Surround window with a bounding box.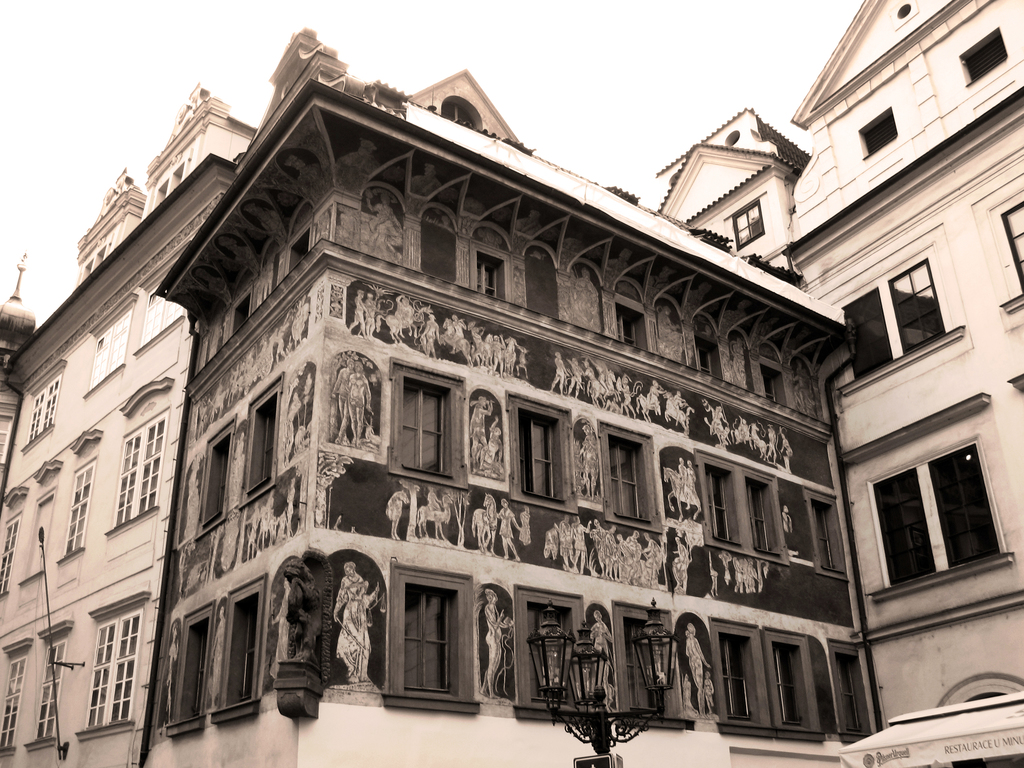
205:431:232:522.
